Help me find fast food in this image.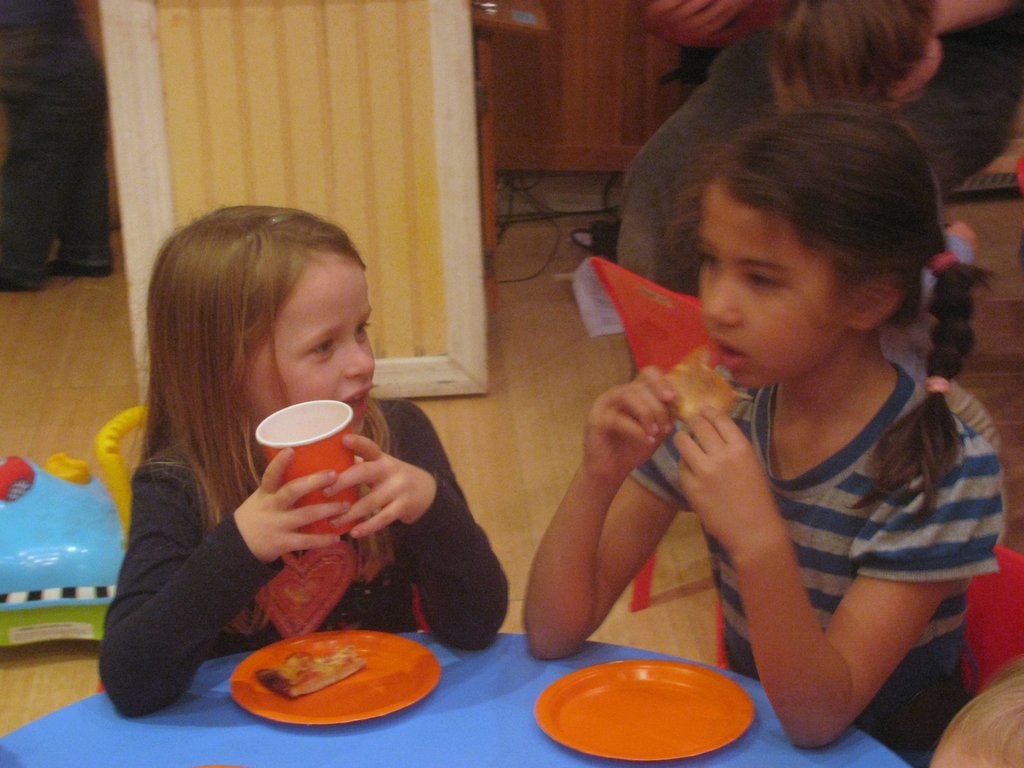
Found it: <bbox>666, 348, 741, 436</bbox>.
